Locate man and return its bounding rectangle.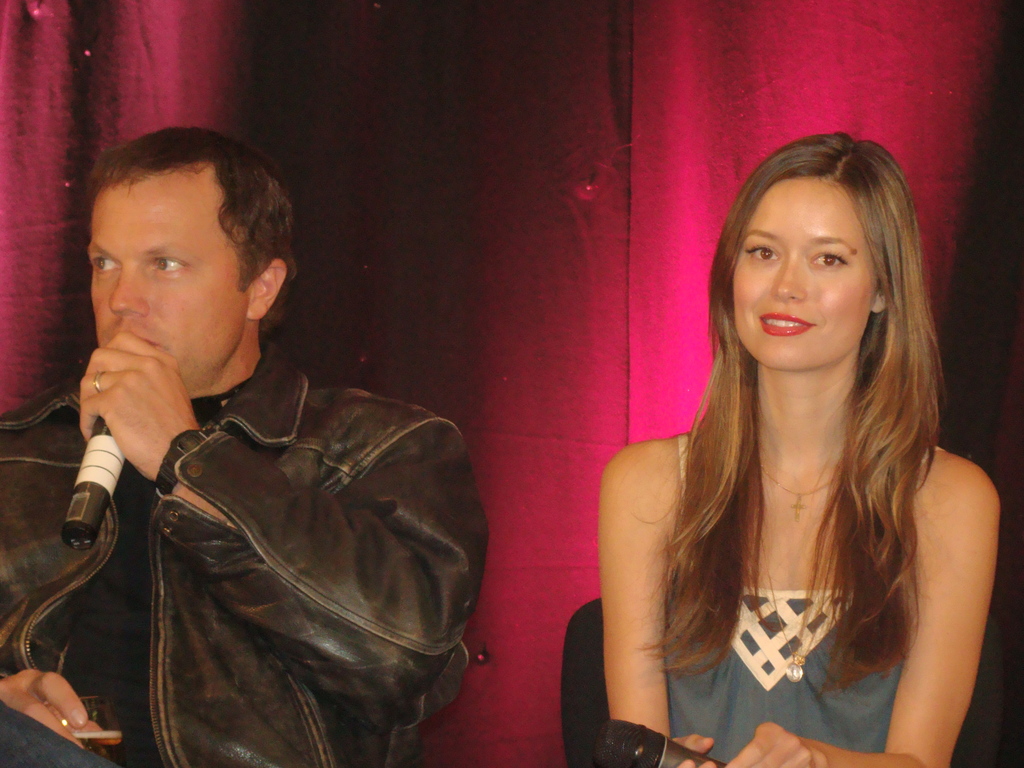
(left=46, top=95, right=520, bottom=762).
